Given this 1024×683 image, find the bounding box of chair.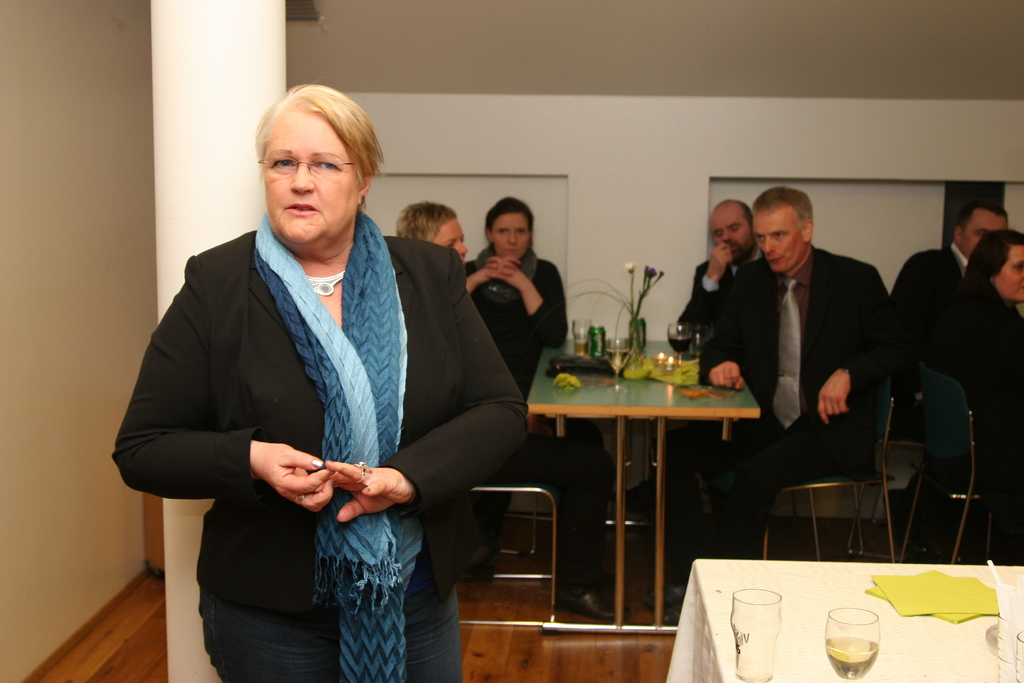
454 434 579 627.
